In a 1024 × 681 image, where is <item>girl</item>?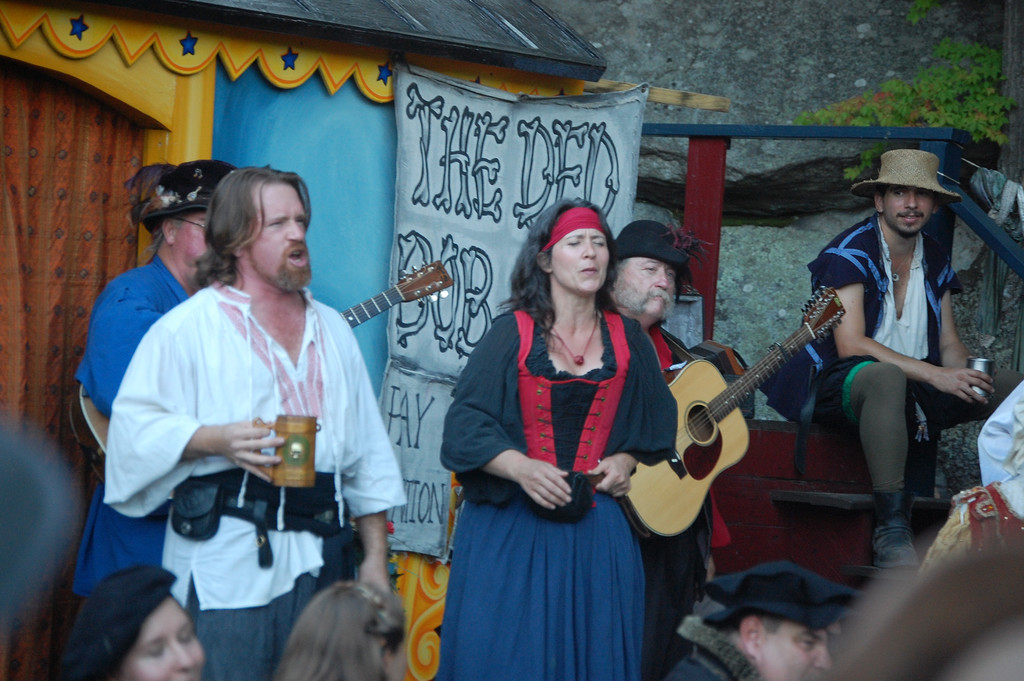
select_region(280, 584, 405, 680).
